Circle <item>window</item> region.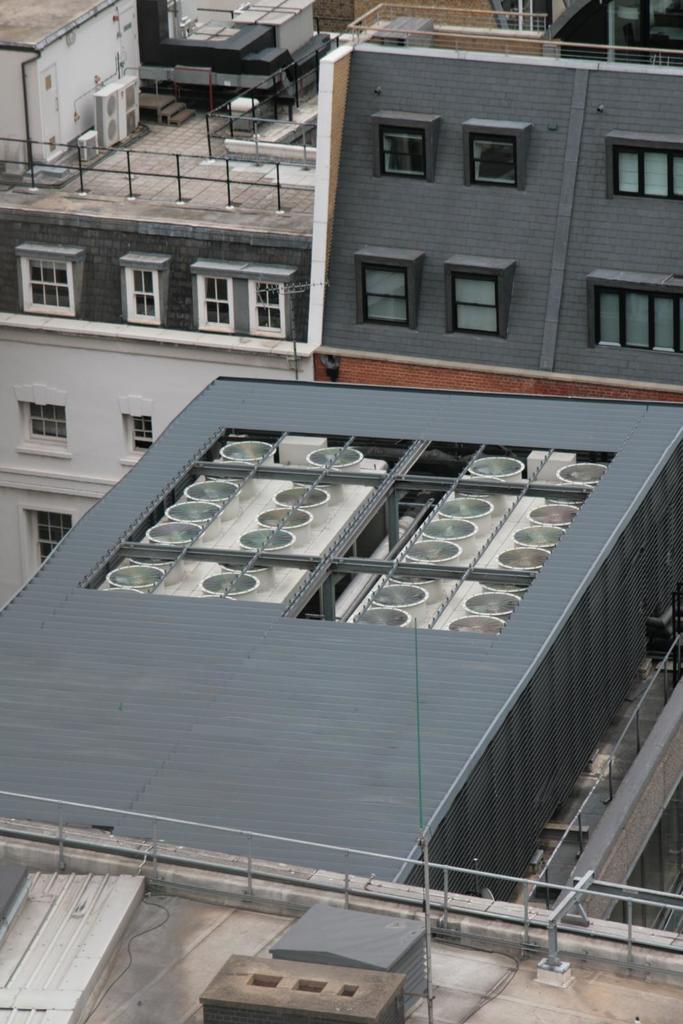
Region: <bbox>464, 116, 534, 190</bbox>.
